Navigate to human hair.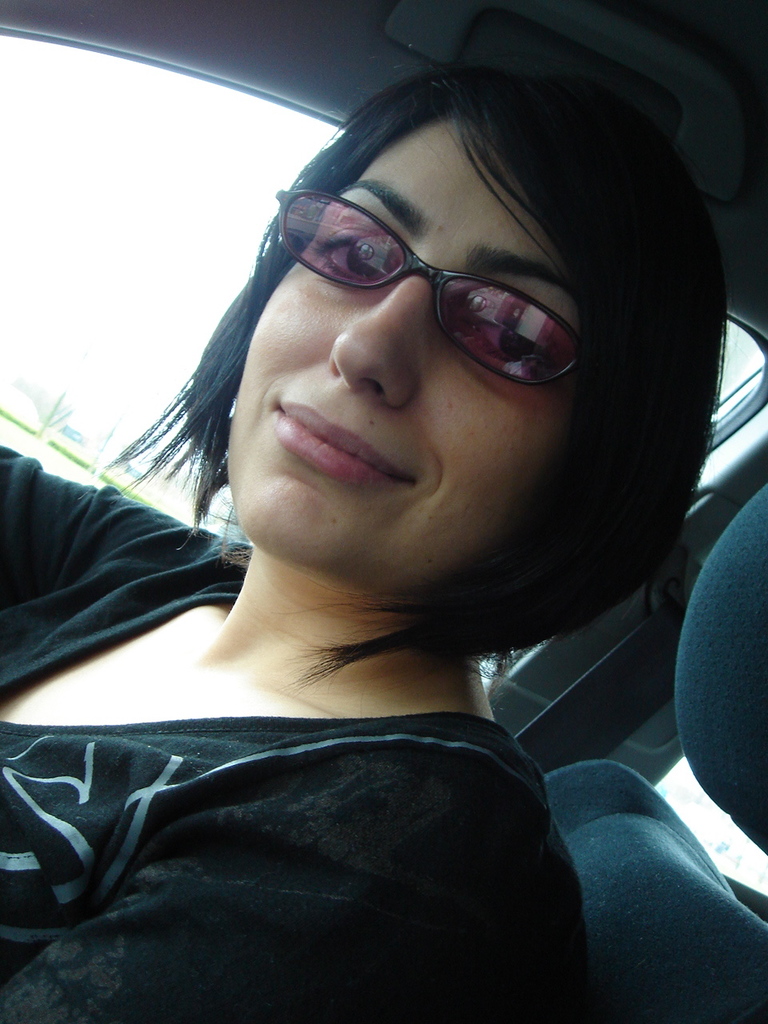
Navigation target: 110:63:724:678.
